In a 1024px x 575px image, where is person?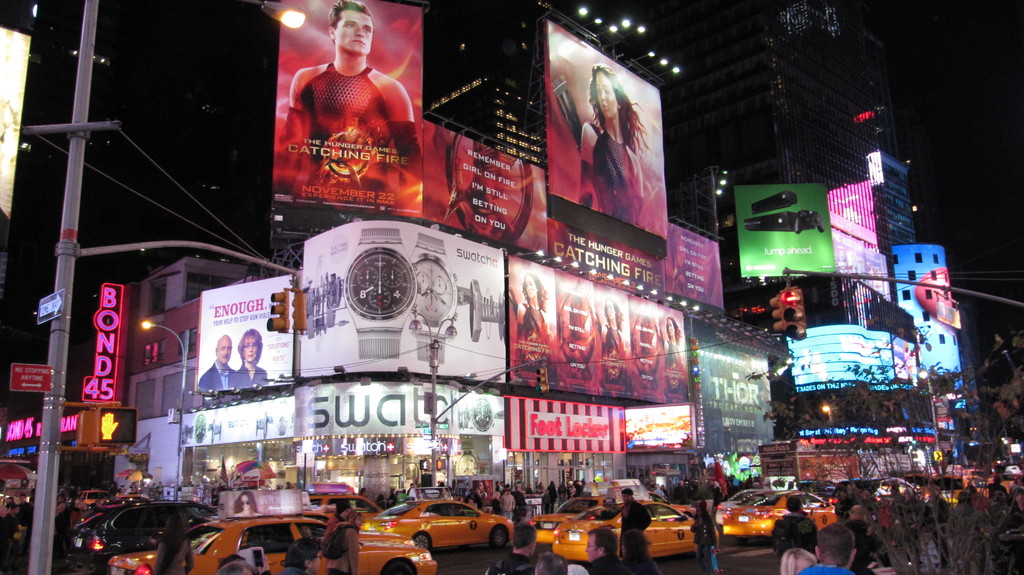
select_region(199, 336, 240, 387).
